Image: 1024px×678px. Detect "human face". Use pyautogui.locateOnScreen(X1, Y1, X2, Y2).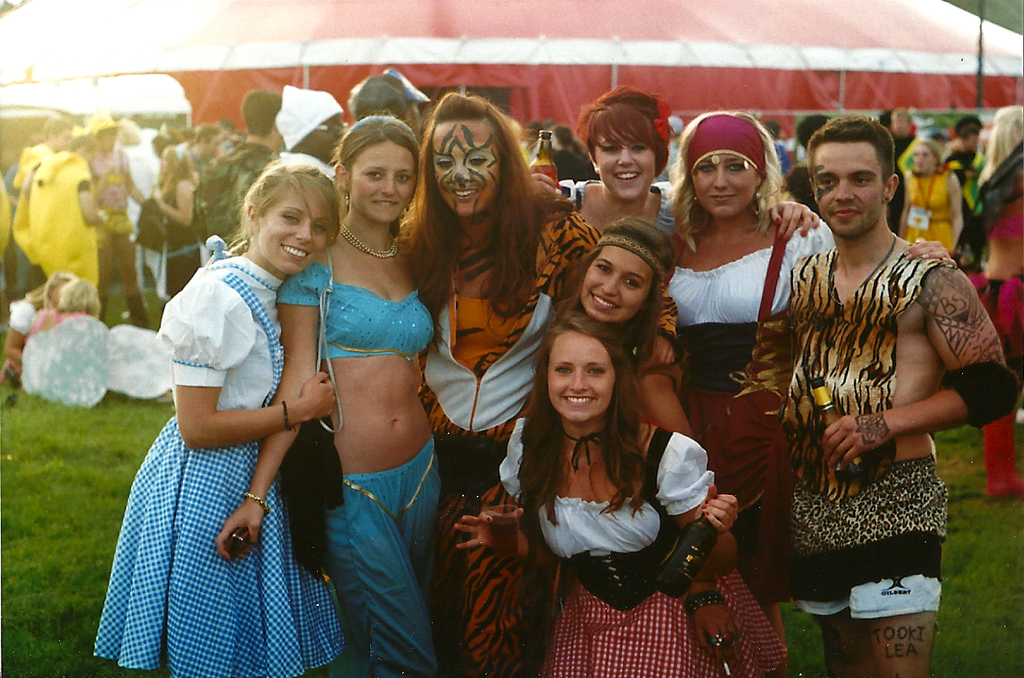
pyautogui.locateOnScreen(594, 130, 658, 202).
